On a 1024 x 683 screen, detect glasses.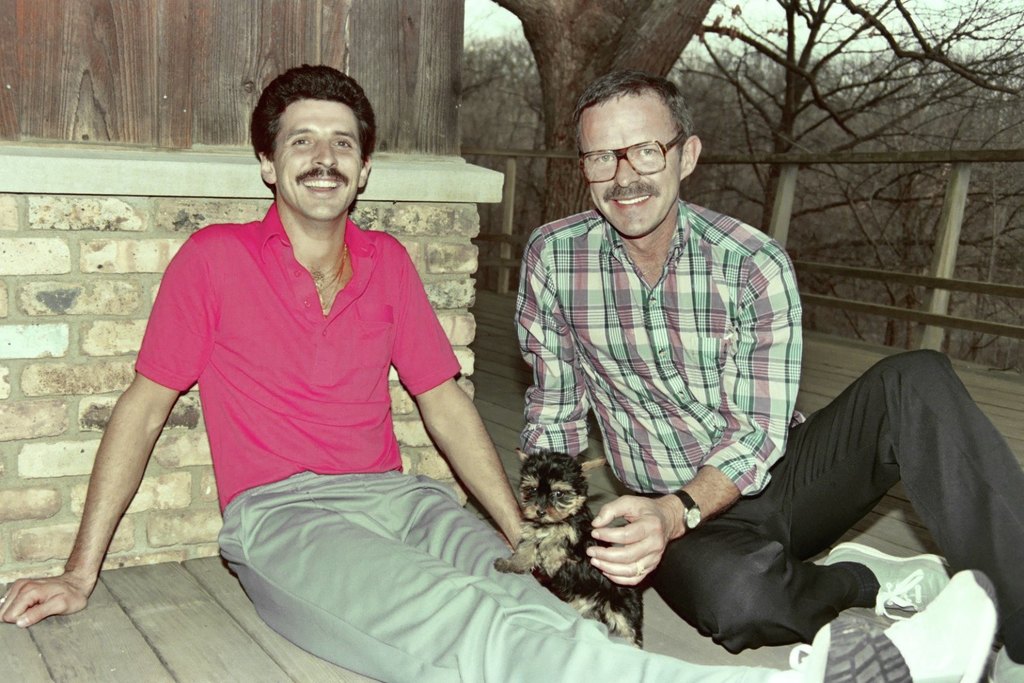
(left=577, top=131, right=684, bottom=184).
